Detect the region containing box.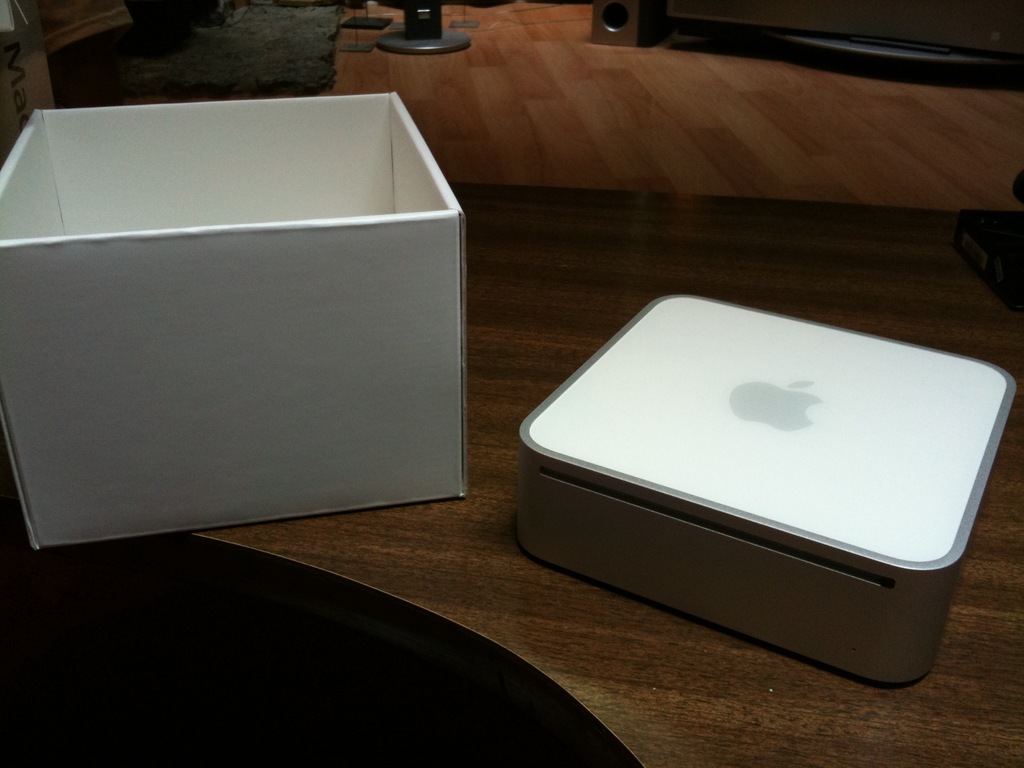
bbox=[518, 294, 1017, 685].
